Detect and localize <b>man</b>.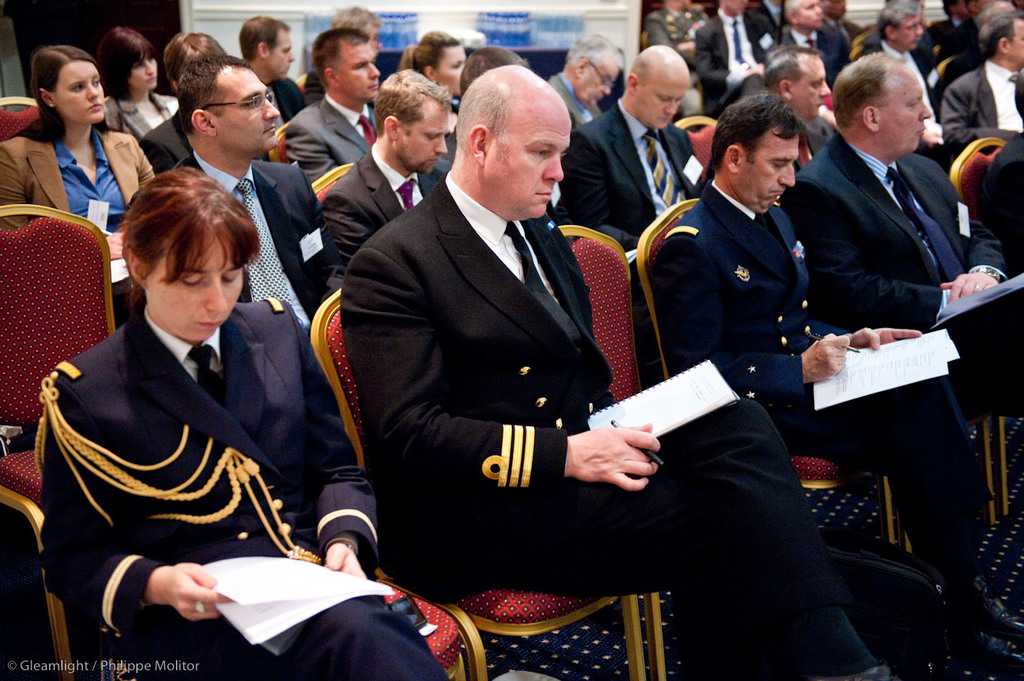
Localized at 943:0:1017:84.
